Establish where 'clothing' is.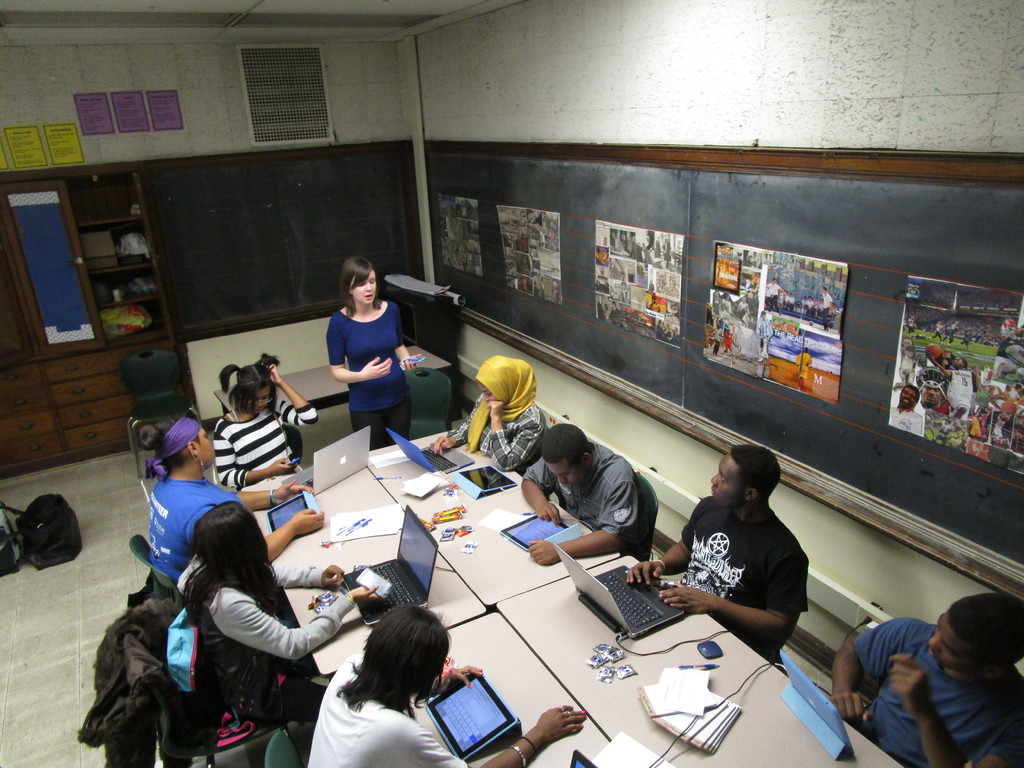
Established at select_region(654, 324, 663, 336).
